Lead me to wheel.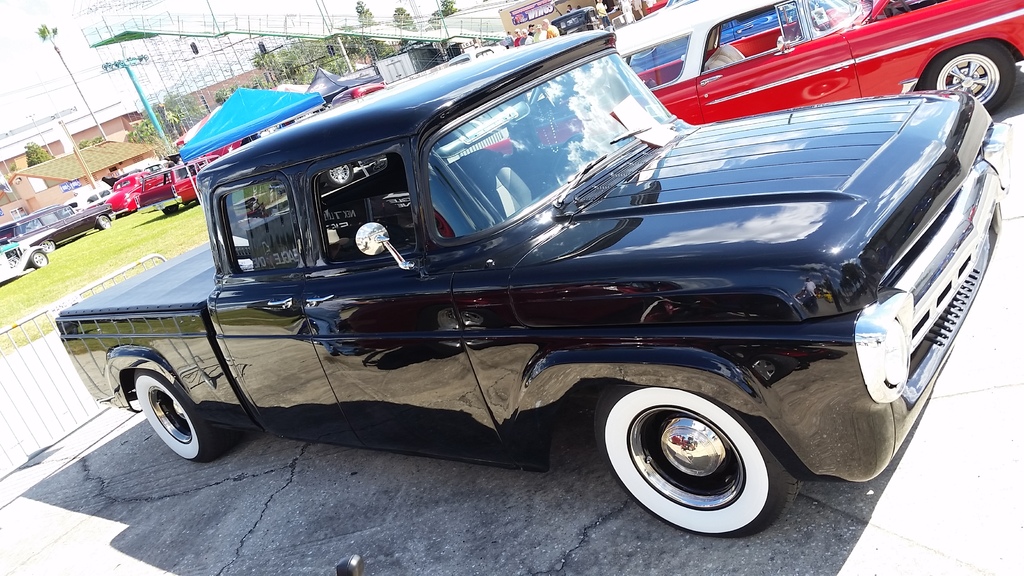
Lead to region(164, 198, 180, 216).
